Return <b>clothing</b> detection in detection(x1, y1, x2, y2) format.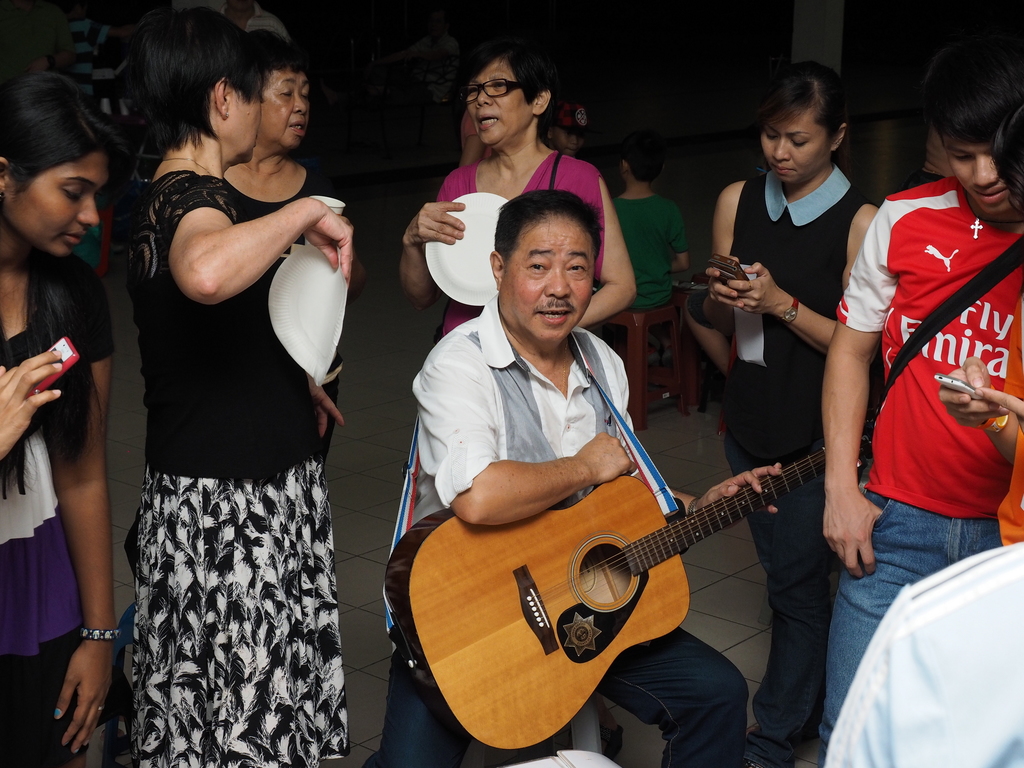
detection(738, 435, 837, 753).
